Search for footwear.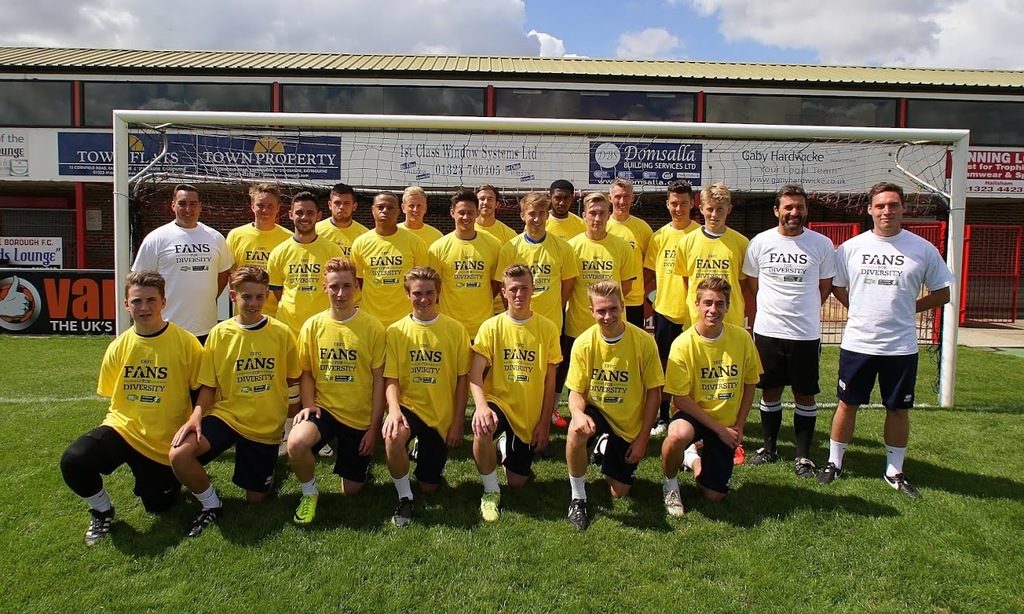
Found at <bbox>79, 507, 118, 547</bbox>.
